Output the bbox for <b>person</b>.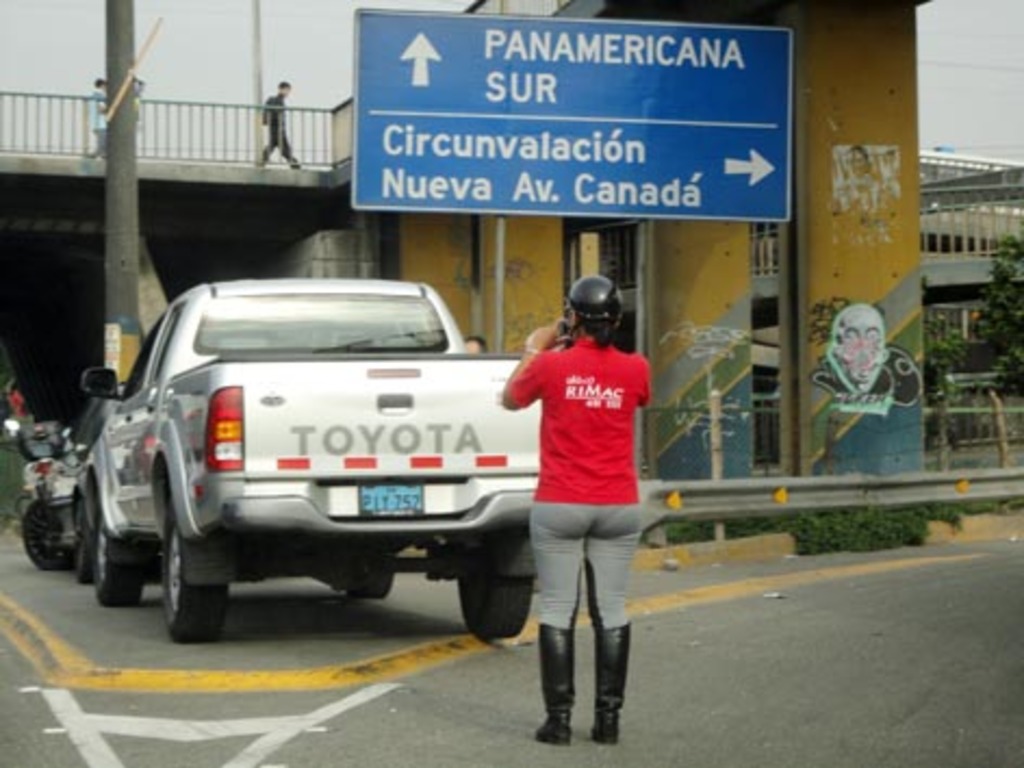
[left=85, top=74, right=111, bottom=161].
